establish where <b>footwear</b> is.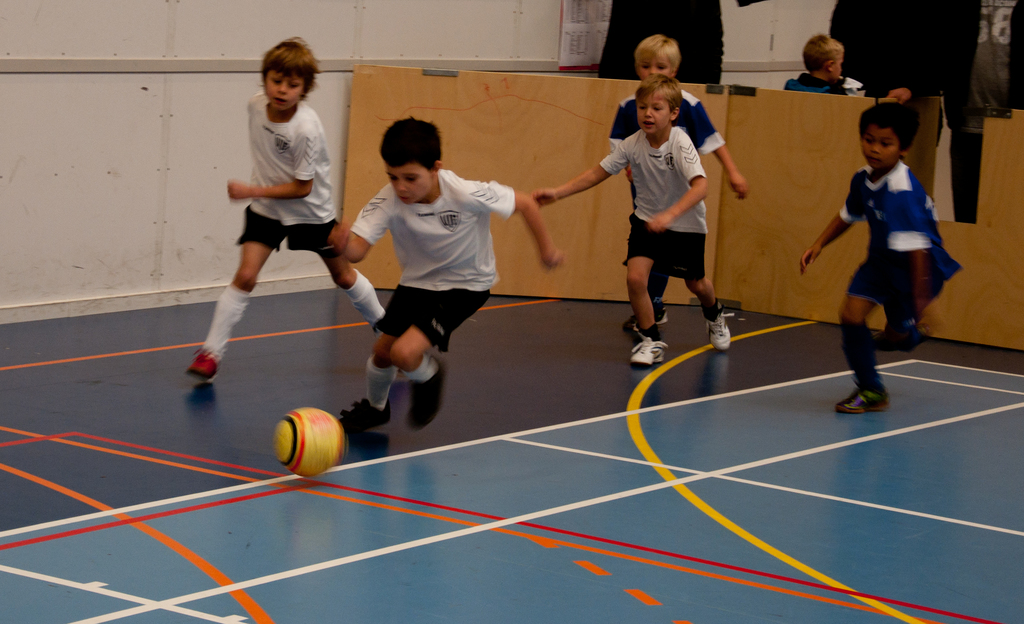
Established at locate(623, 329, 671, 372).
